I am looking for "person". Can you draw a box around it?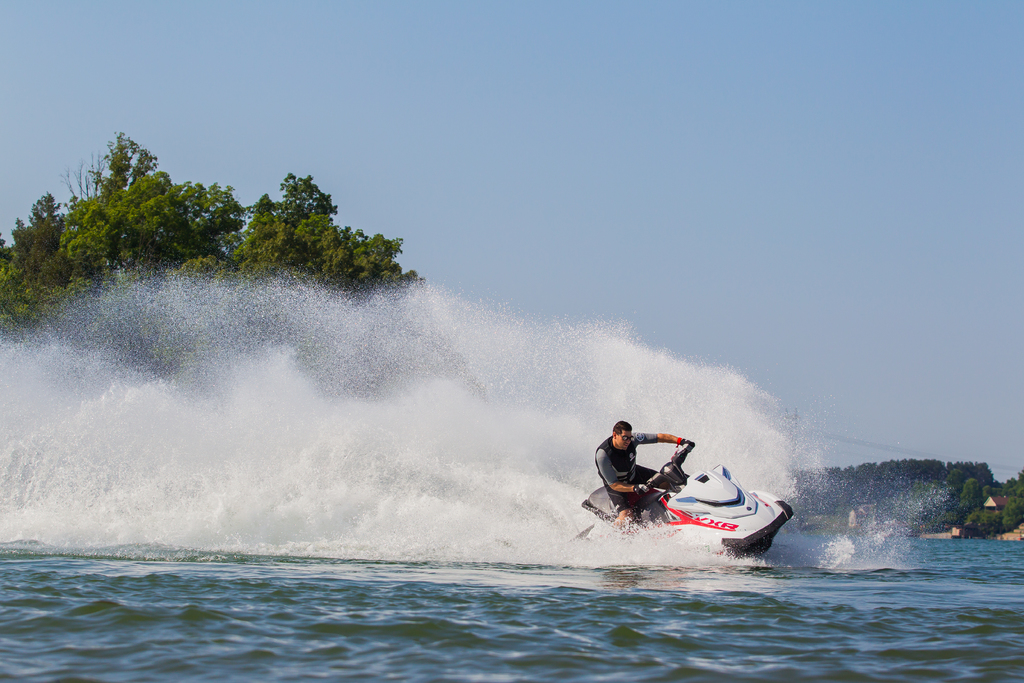
Sure, the bounding box is box(597, 420, 684, 531).
